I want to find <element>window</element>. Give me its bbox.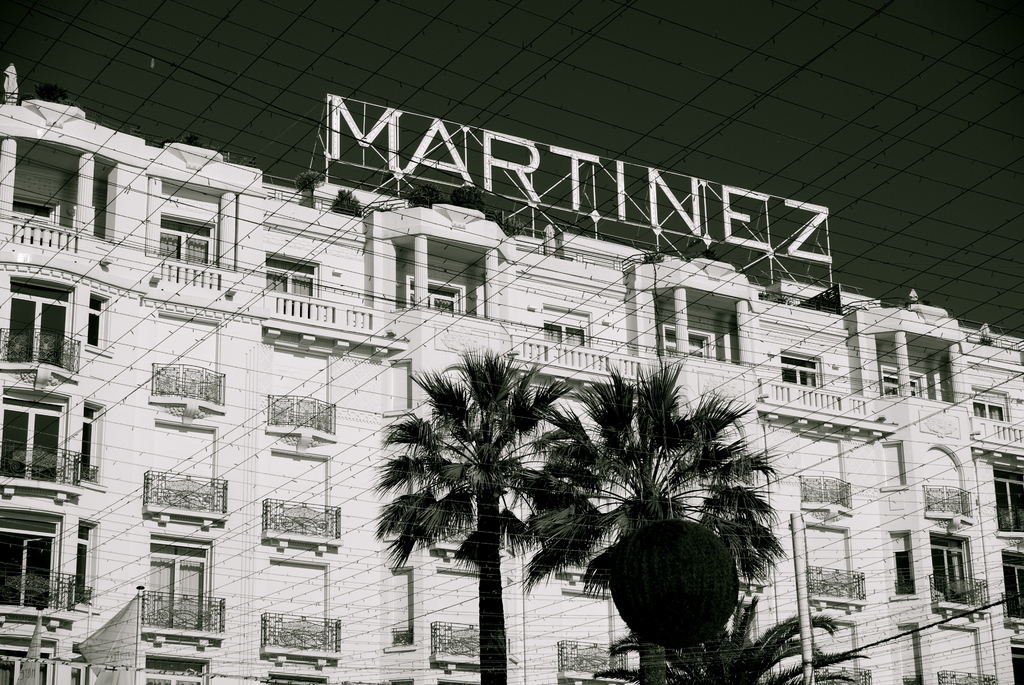
662:324:714:361.
